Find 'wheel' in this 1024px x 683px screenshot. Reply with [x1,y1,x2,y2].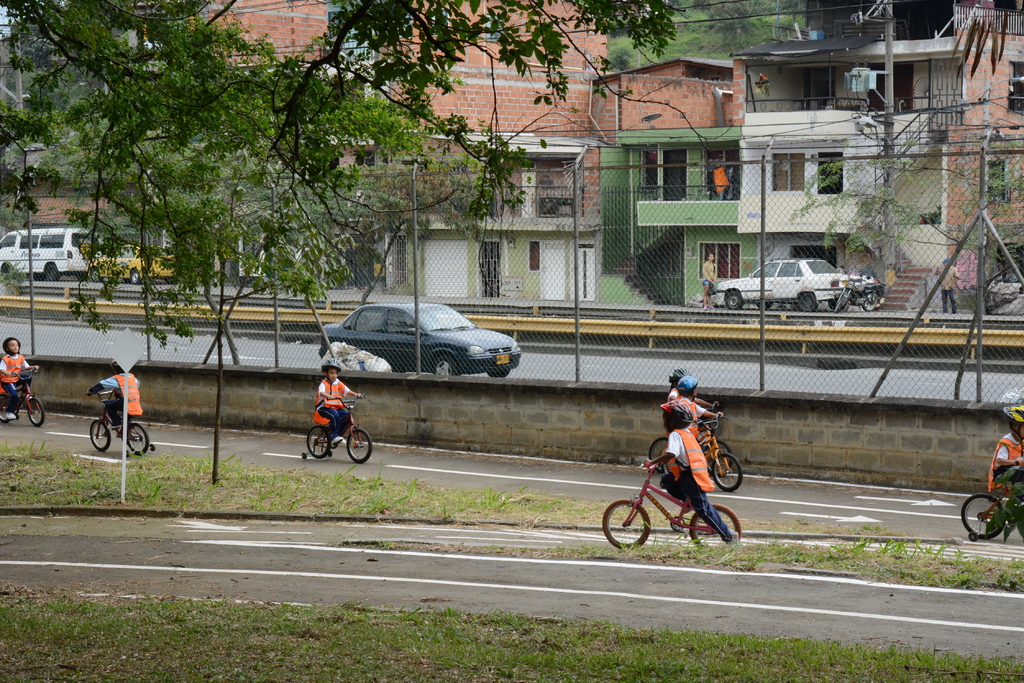
[490,369,510,376].
